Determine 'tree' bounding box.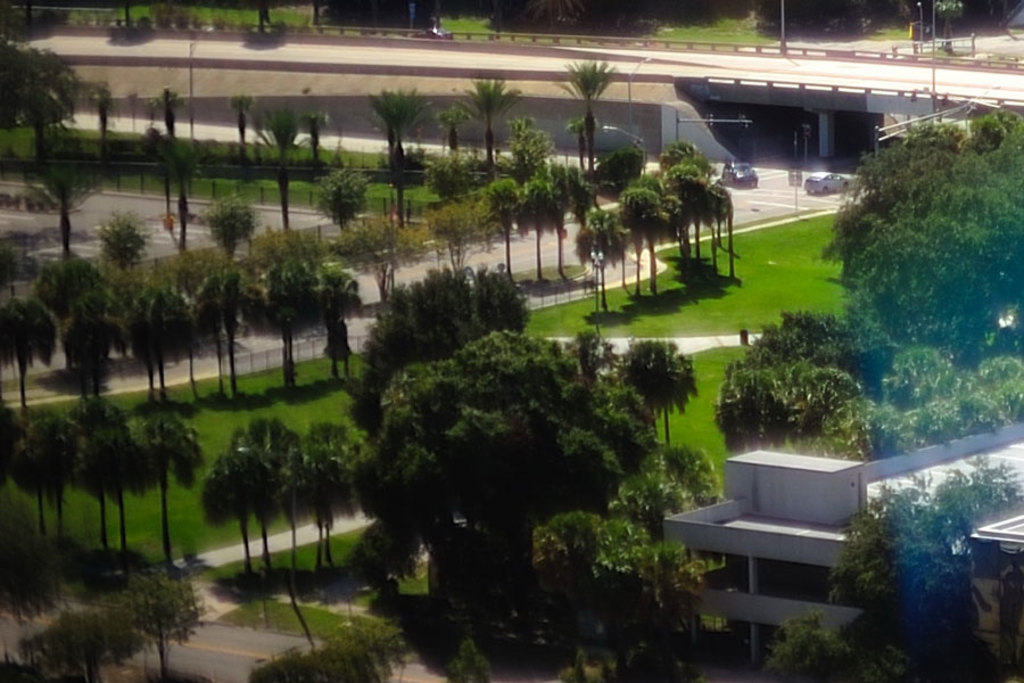
Determined: 358/83/431/180.
